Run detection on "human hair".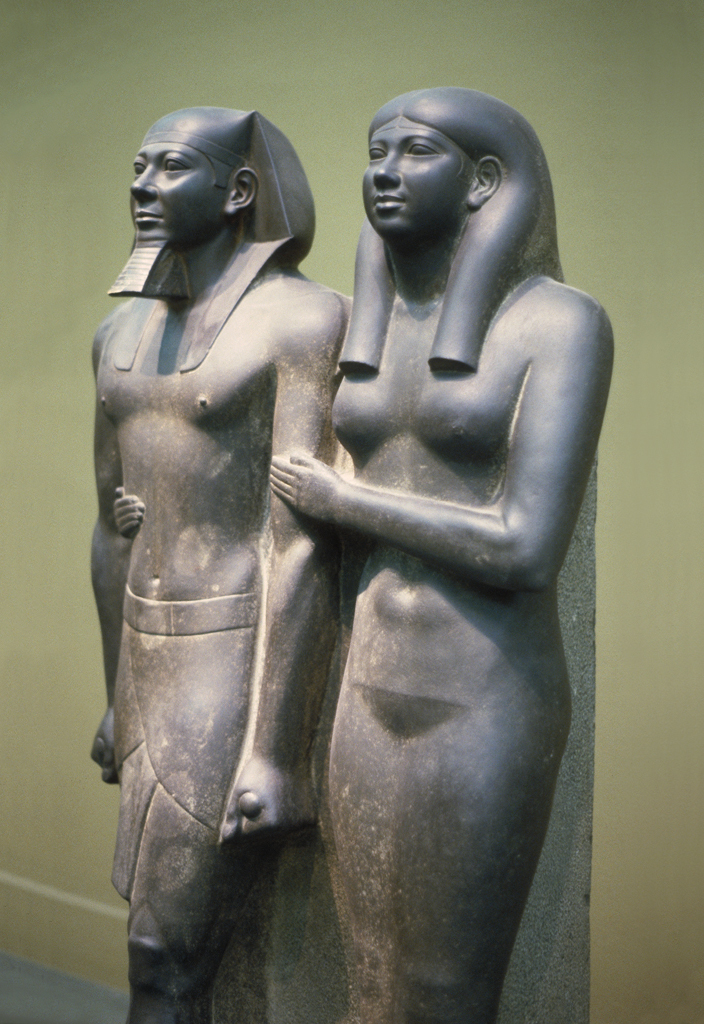
Result: (204, 156, 238, 190).
